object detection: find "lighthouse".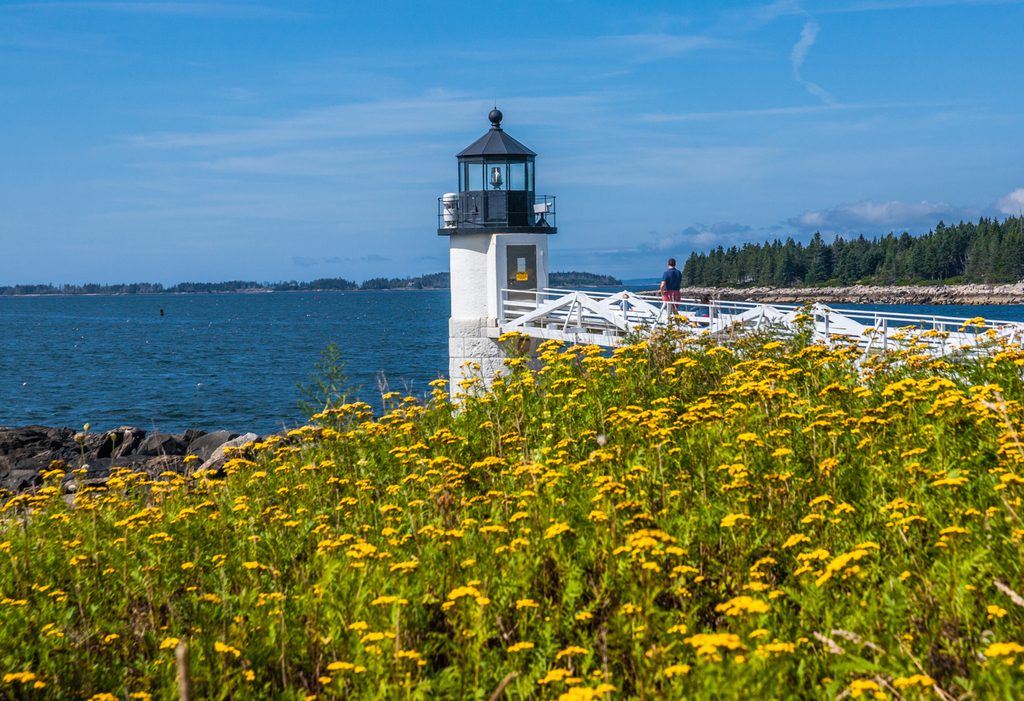
[423, 91, 579, 391].
